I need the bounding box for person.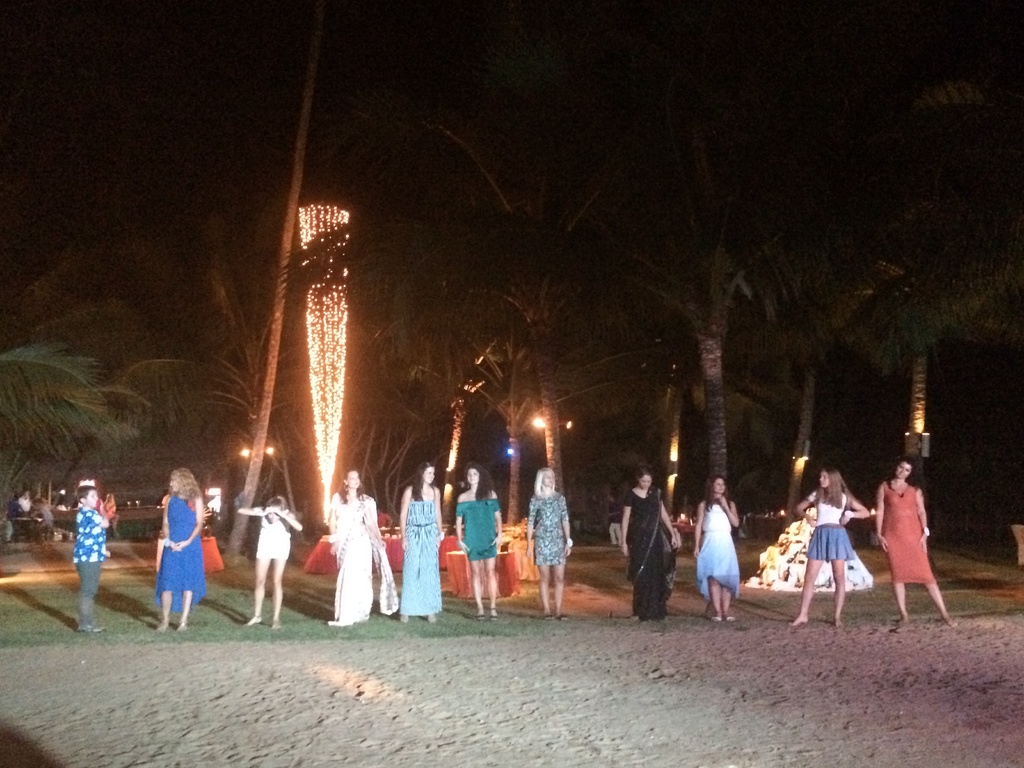
Here it is: rect(527, 461, 575, 616).
